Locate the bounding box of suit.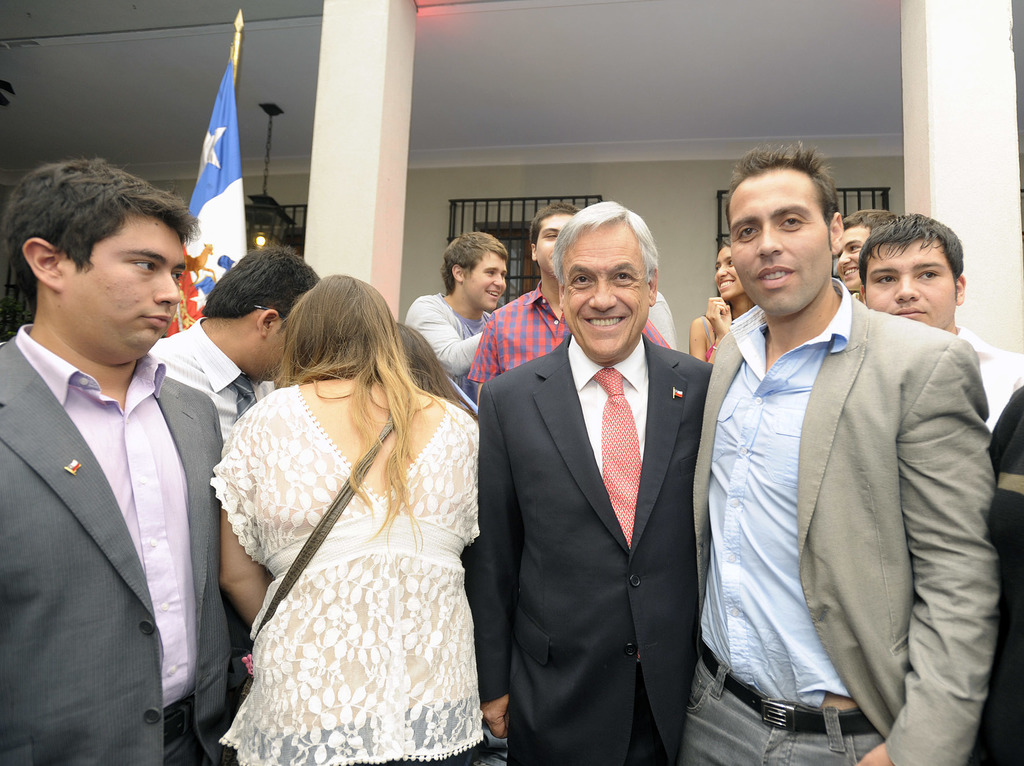
Bounding box: locate(470, 211, 737, 762).
